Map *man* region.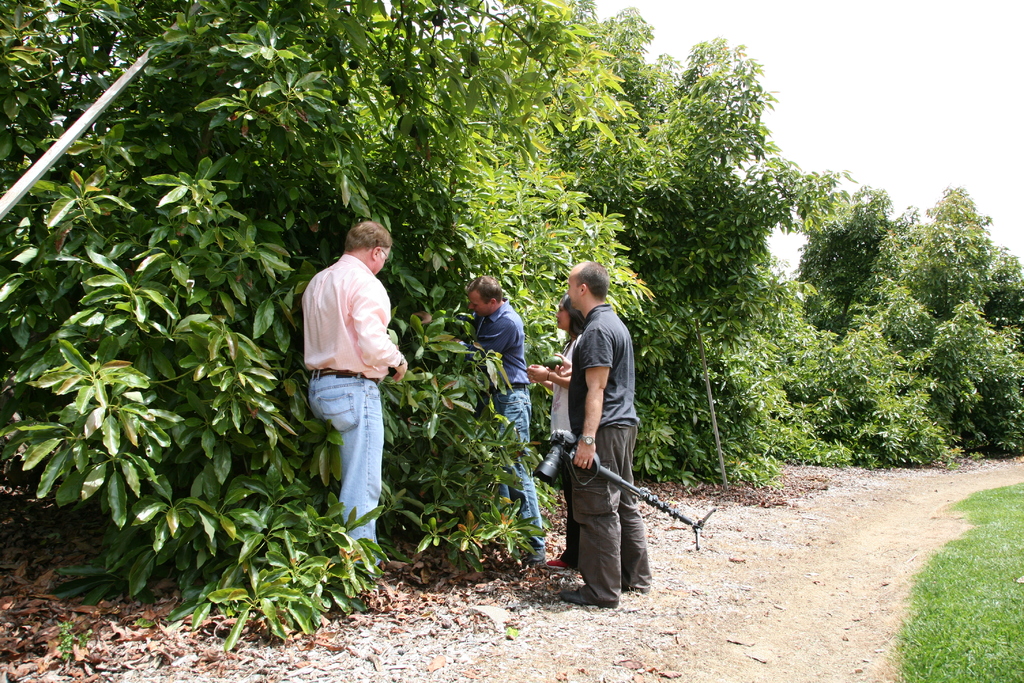
Mapped to 445,274,561,557.
